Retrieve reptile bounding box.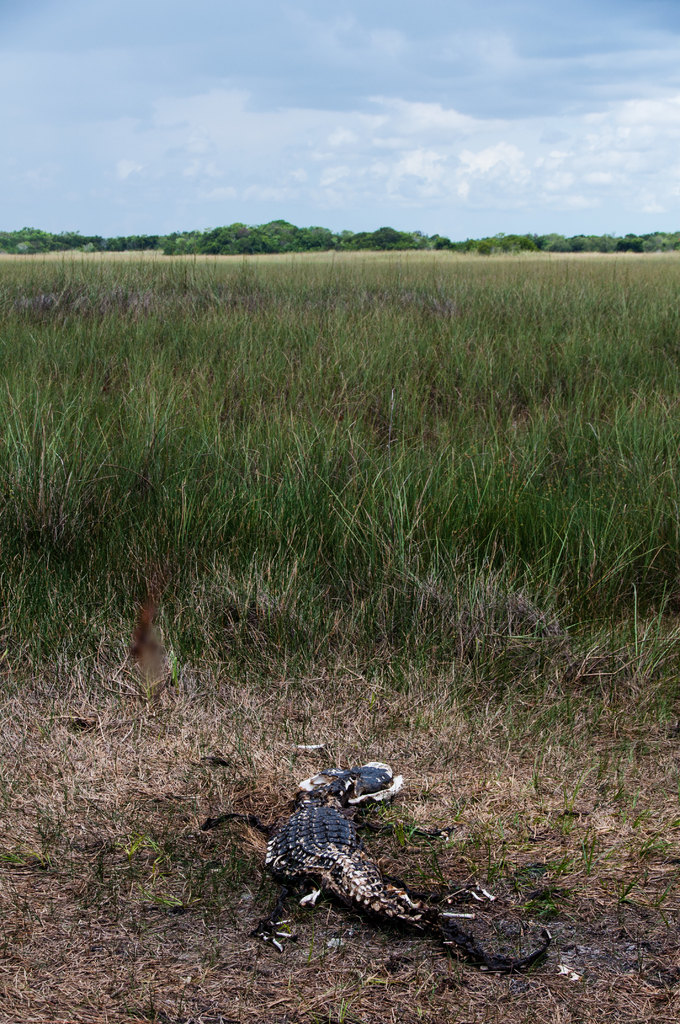
Bounding box: [x1=232, y1=753, x2=558, y2=972].
